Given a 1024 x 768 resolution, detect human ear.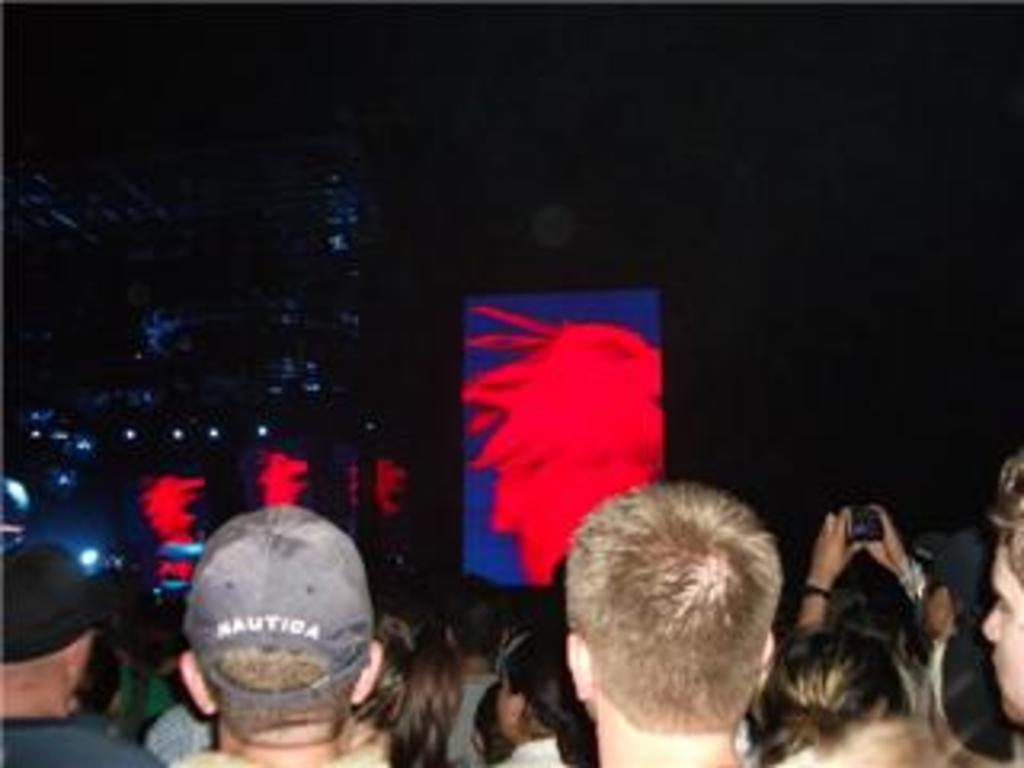
bbox=[506, 698, 525, 730].
